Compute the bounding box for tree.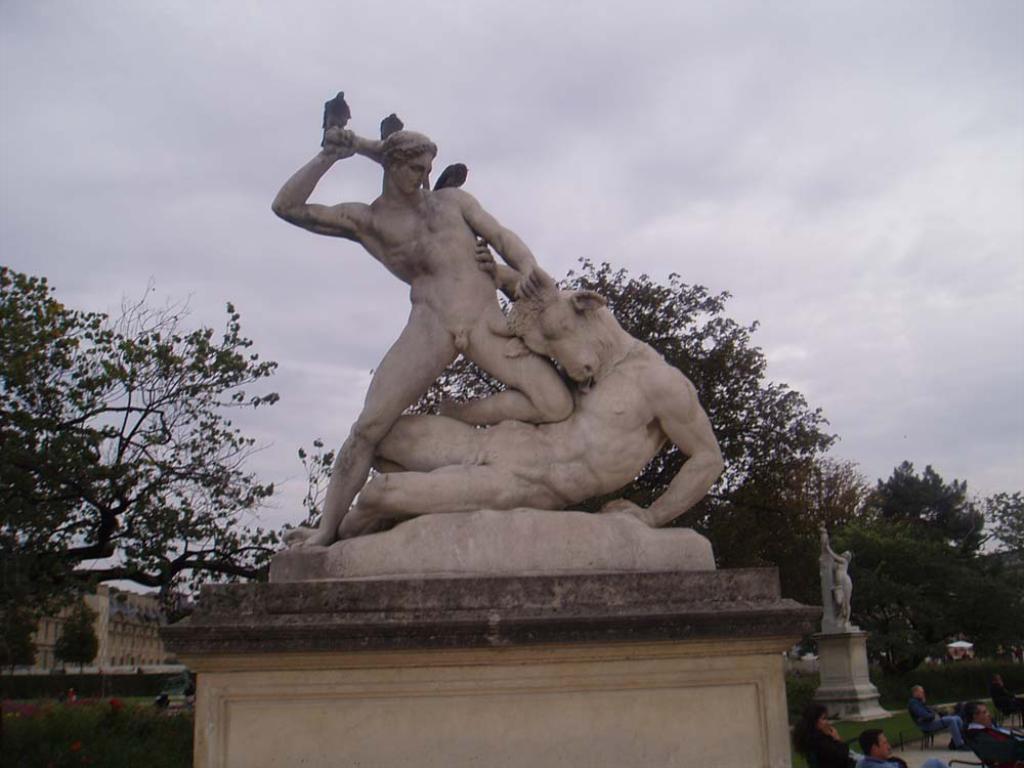
x1=50, y1=595, x2=101, y2=676.
